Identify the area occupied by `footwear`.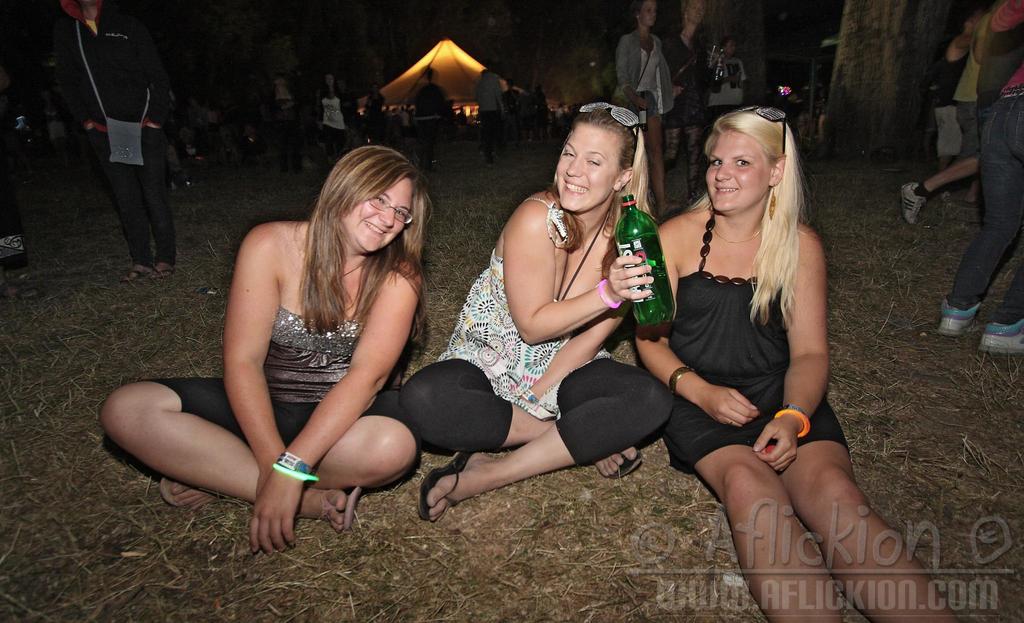
Area: bbox=[124, 263, 152, 282].
